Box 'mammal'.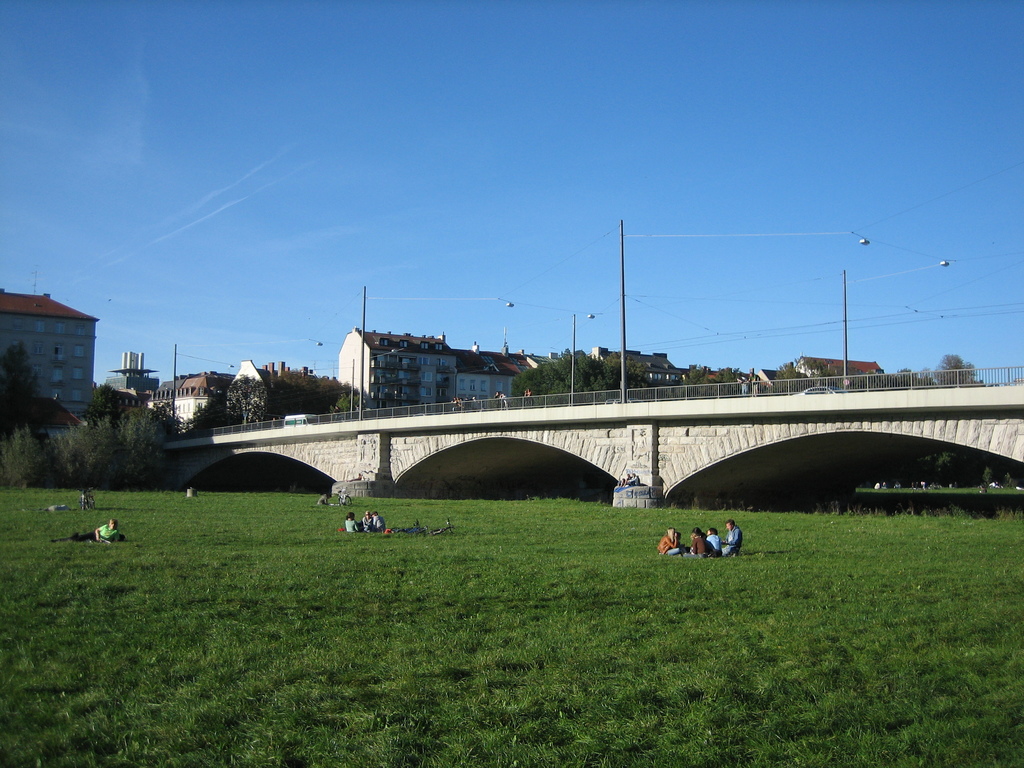
[left=721, top=518, right=742, bottom=555].
